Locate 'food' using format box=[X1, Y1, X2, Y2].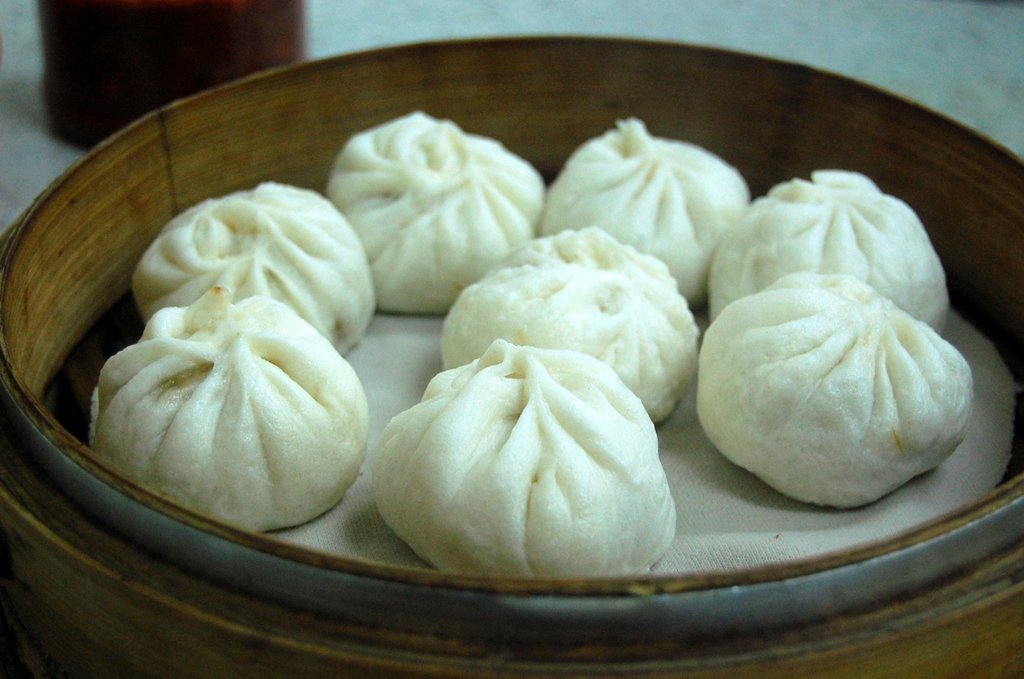
box=[440, 222, 699, 429].
